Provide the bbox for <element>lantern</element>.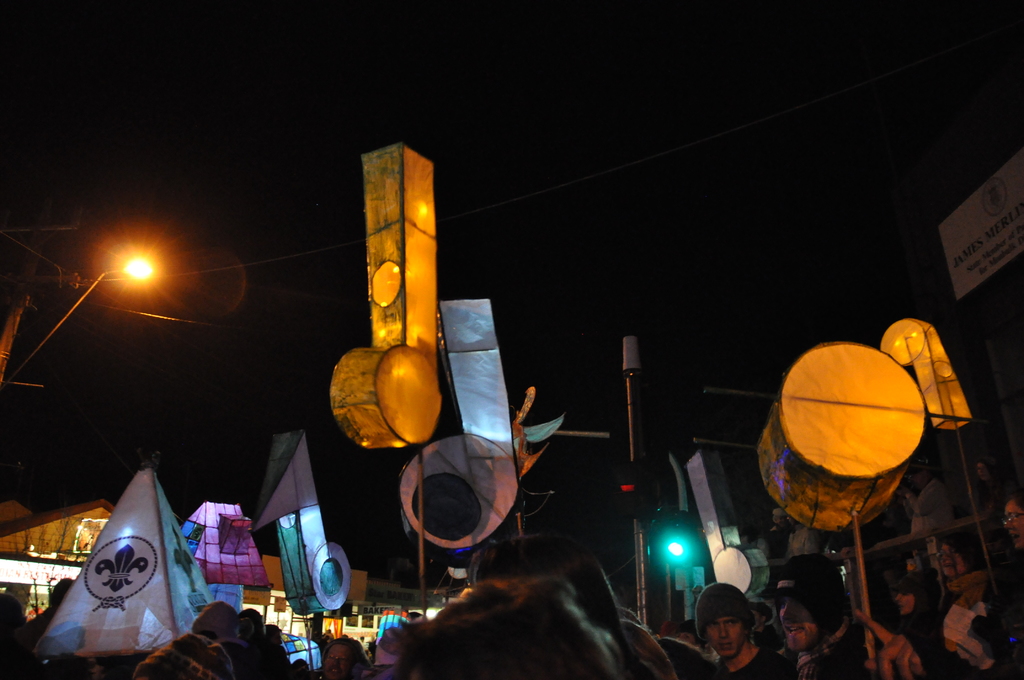
bbox=[402, 298, 567, 548].
